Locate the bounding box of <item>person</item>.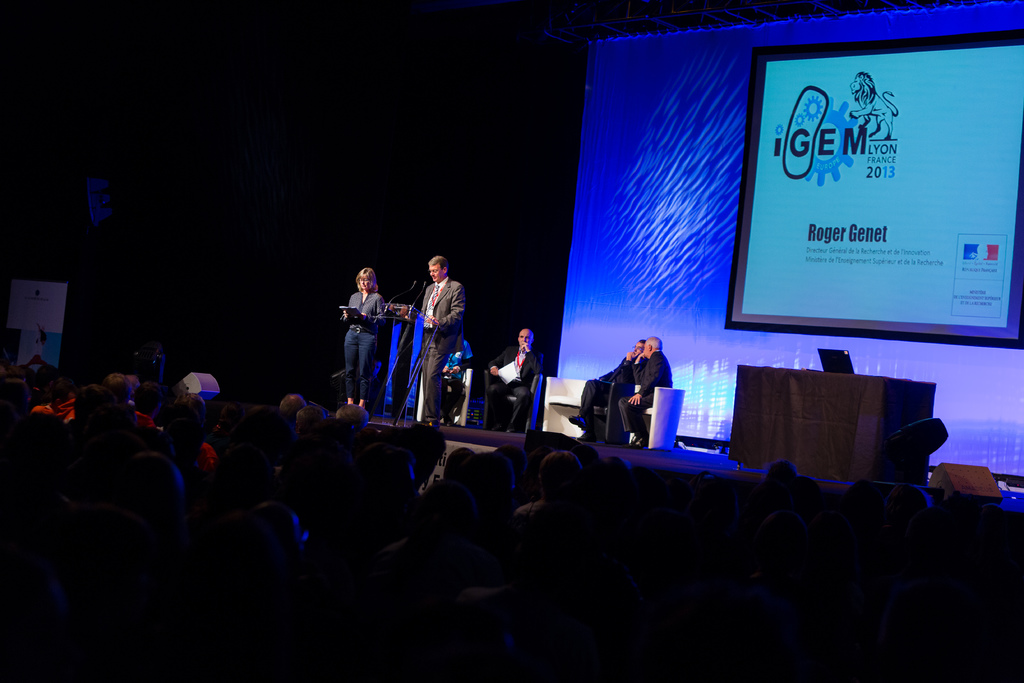
Bounding box: box(414, 250, 468, 427).
